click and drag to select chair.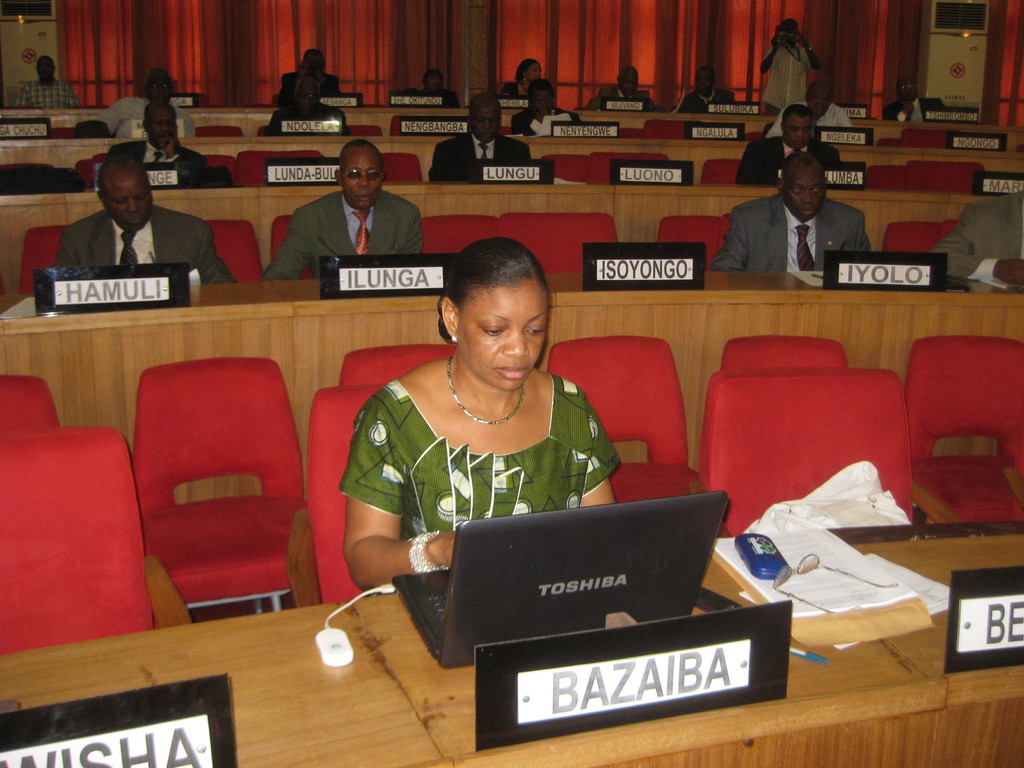
Selection: select_region(657, 214, 735, 276).
